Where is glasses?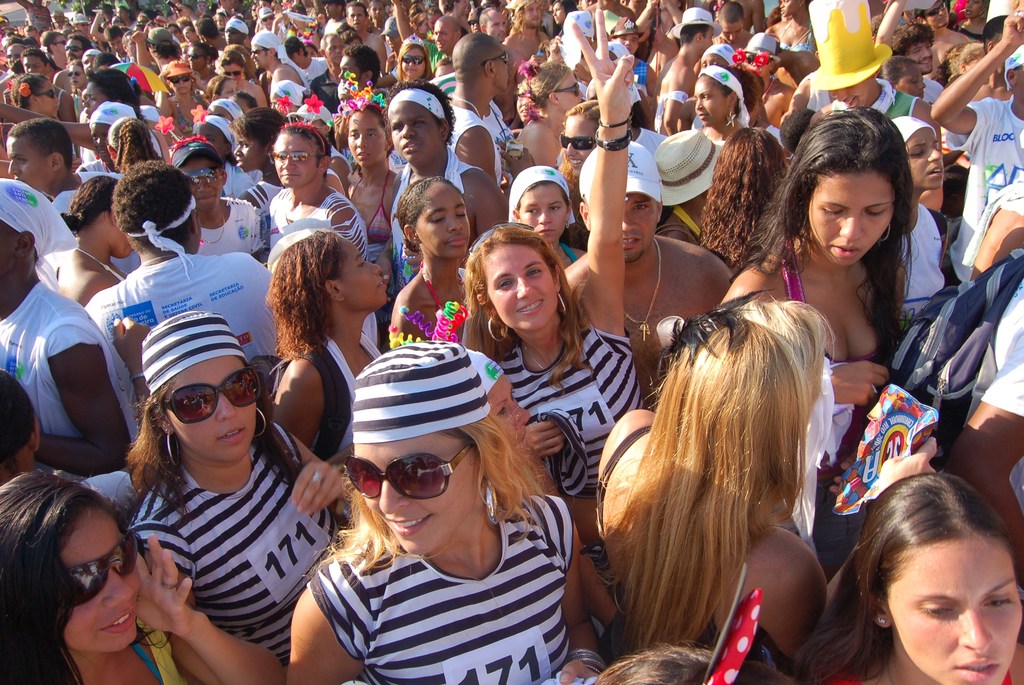
[left=339, top=449, right=486, bottom=503].
